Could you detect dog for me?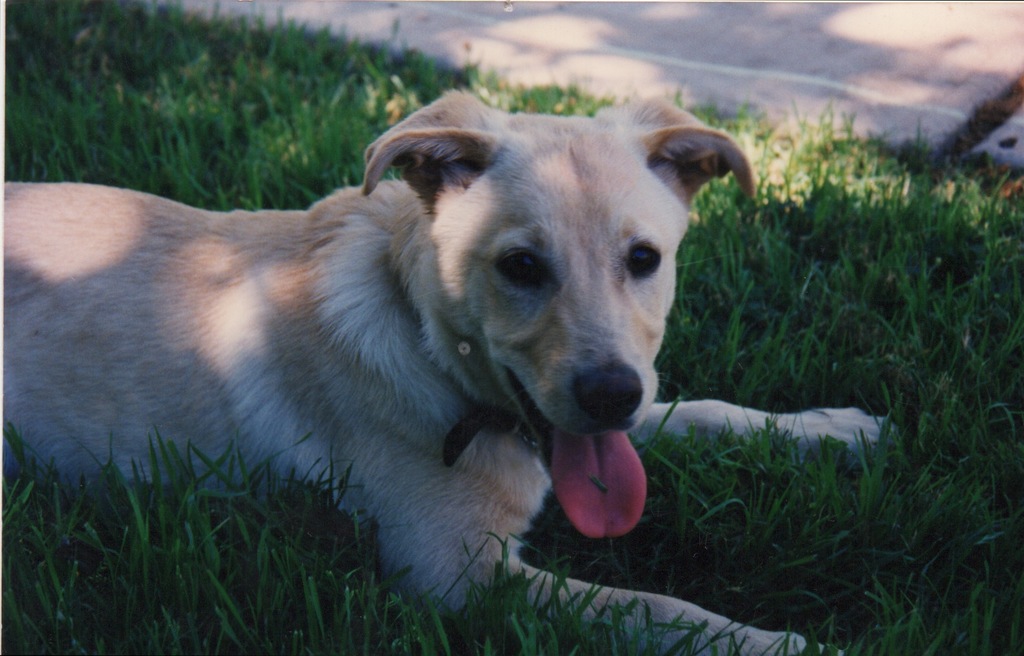
Detection result: (left=0, top=89, right=906, bottom=655).
